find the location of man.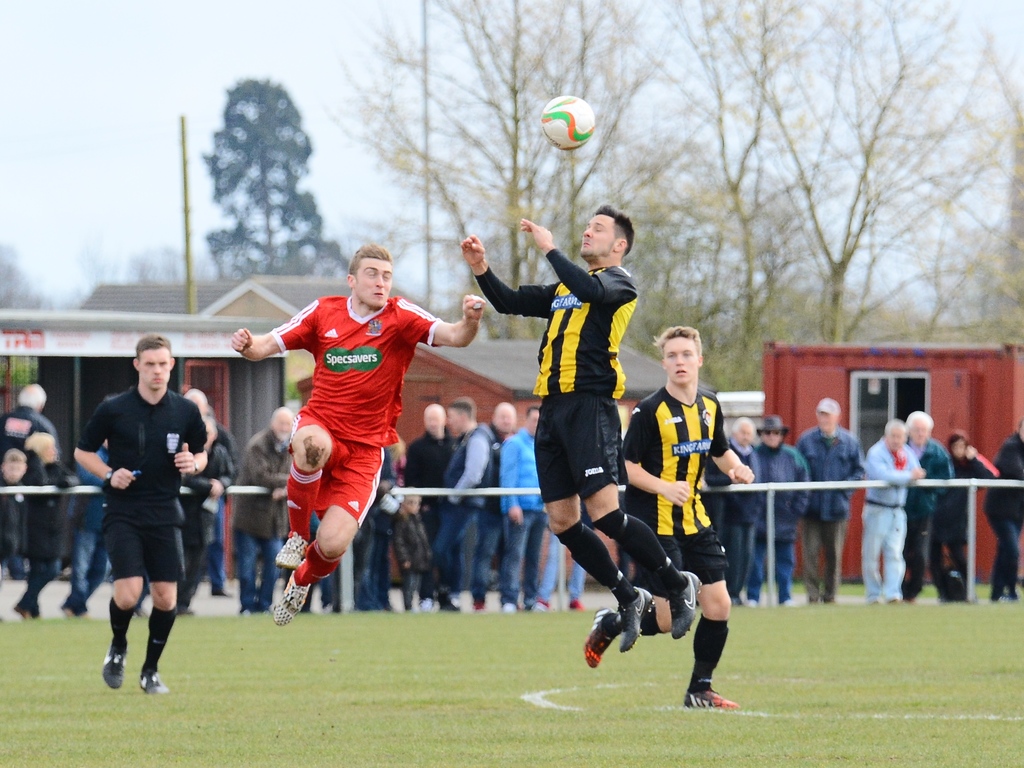
Location: {"left": 901, "top": 404, "right": 963, "bottom": 609}.
